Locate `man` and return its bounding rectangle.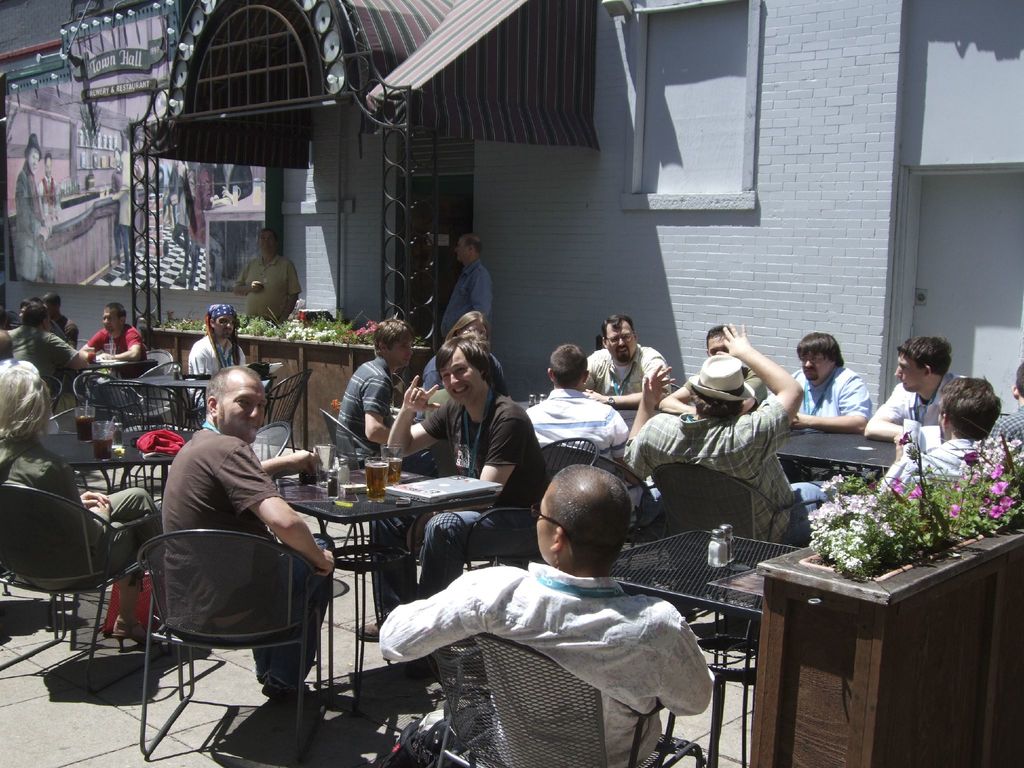
box=[584, 314, 669, 406].
